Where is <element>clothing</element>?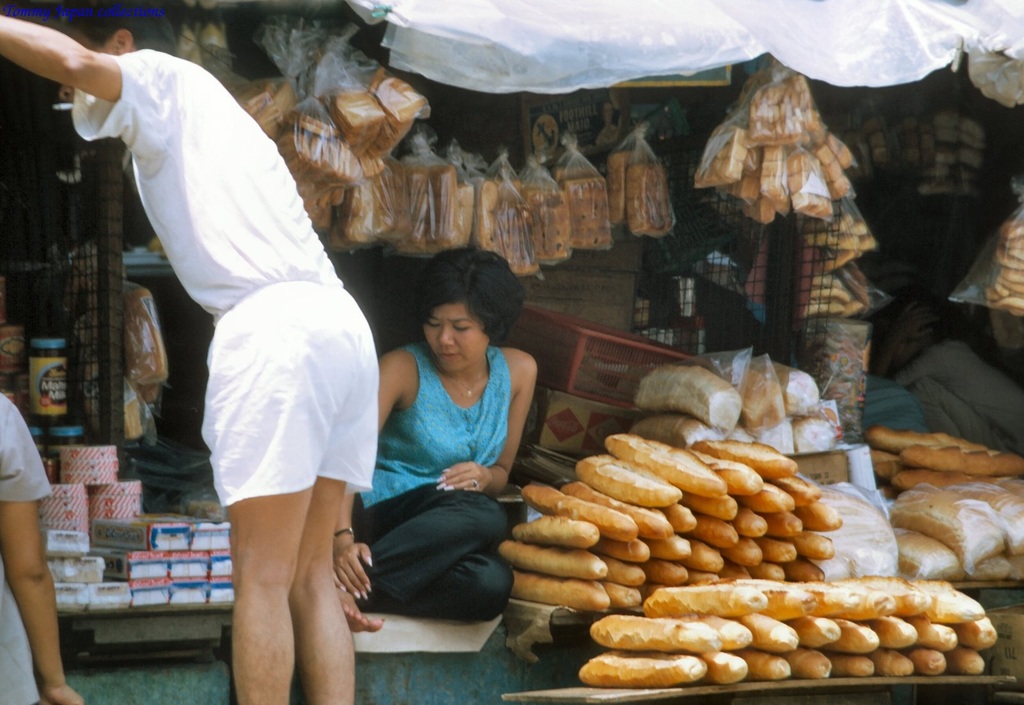
pyautogui.locateOnScreen(349, 337, 511, 625).
